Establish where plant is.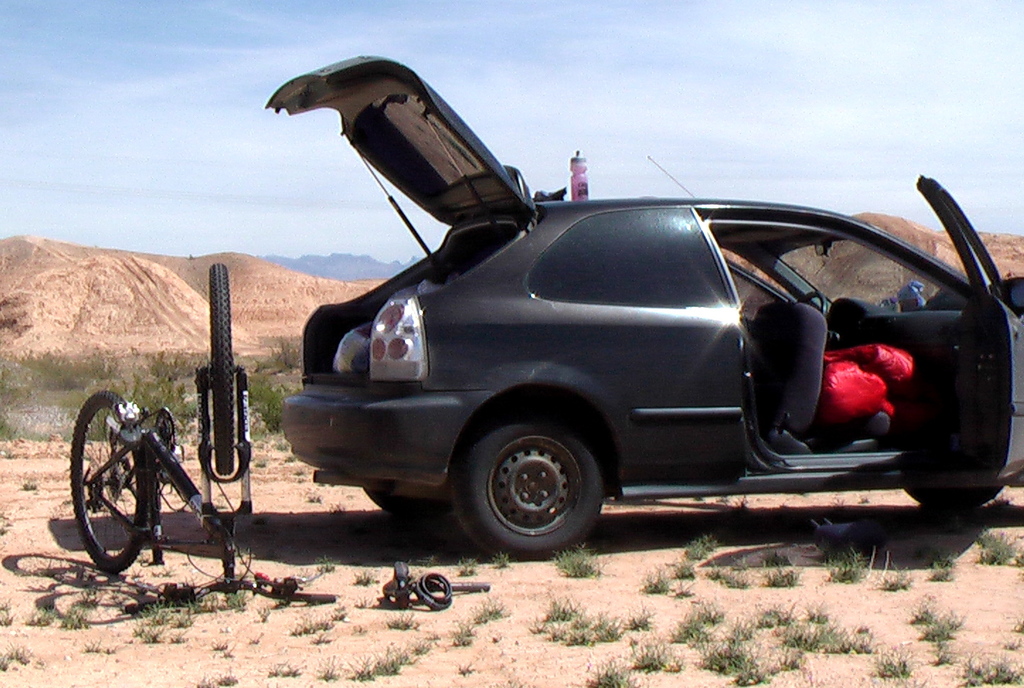
Established at (375, 649, 398, 680).
